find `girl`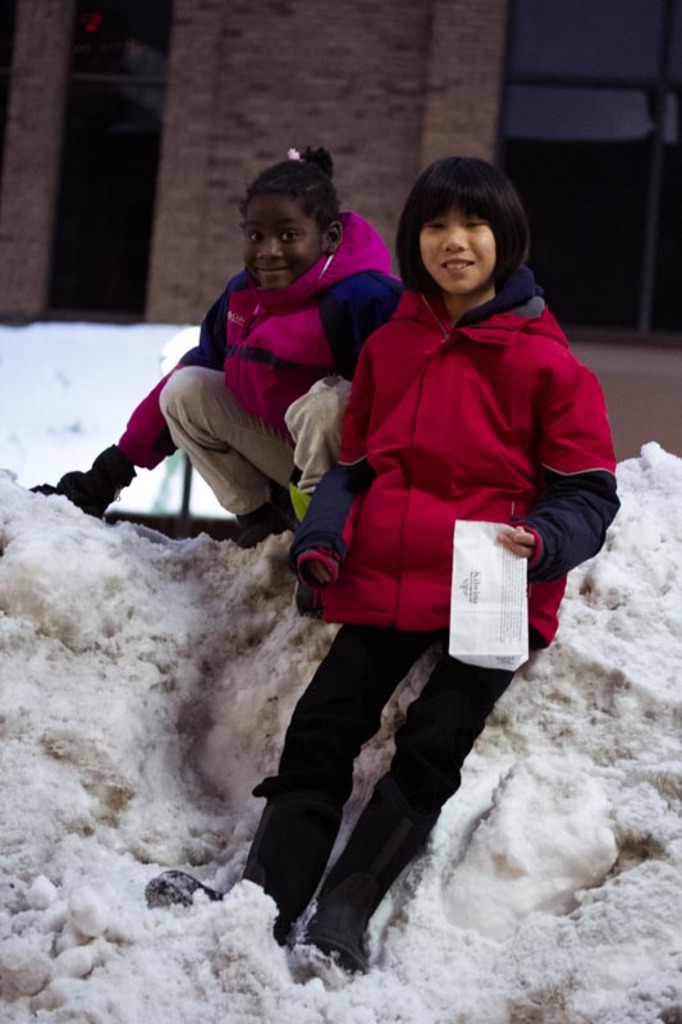
left=28, top=146, right=402, bottom=540
